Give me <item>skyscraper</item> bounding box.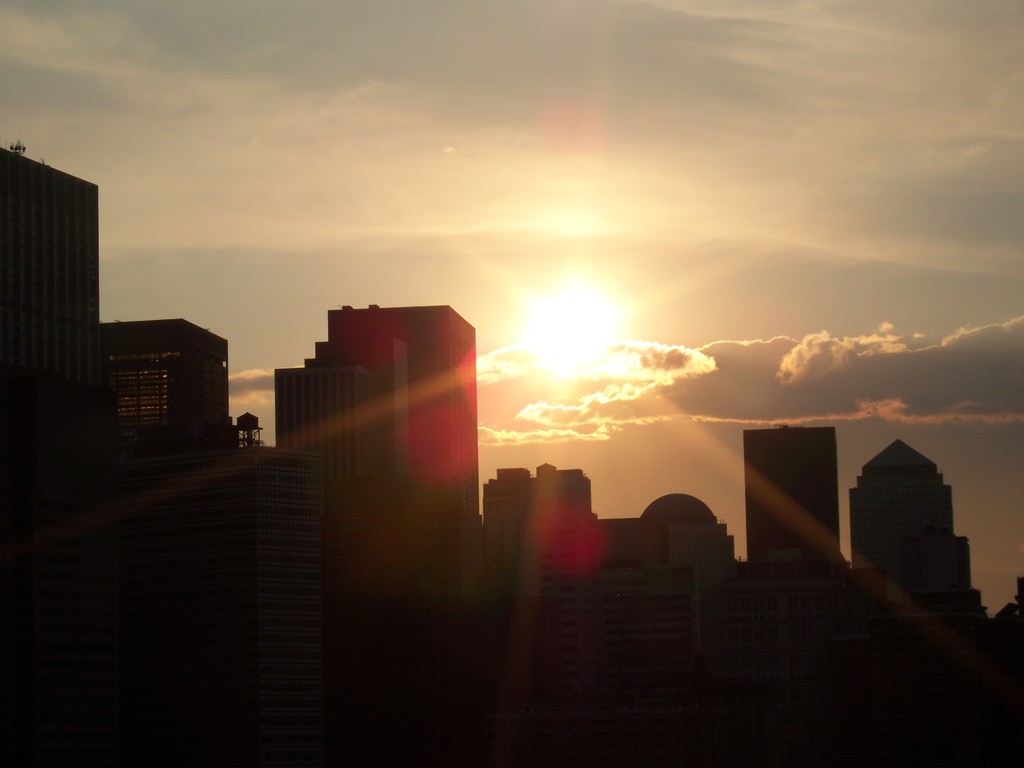
bbox=(108, 319, 227, 456).
